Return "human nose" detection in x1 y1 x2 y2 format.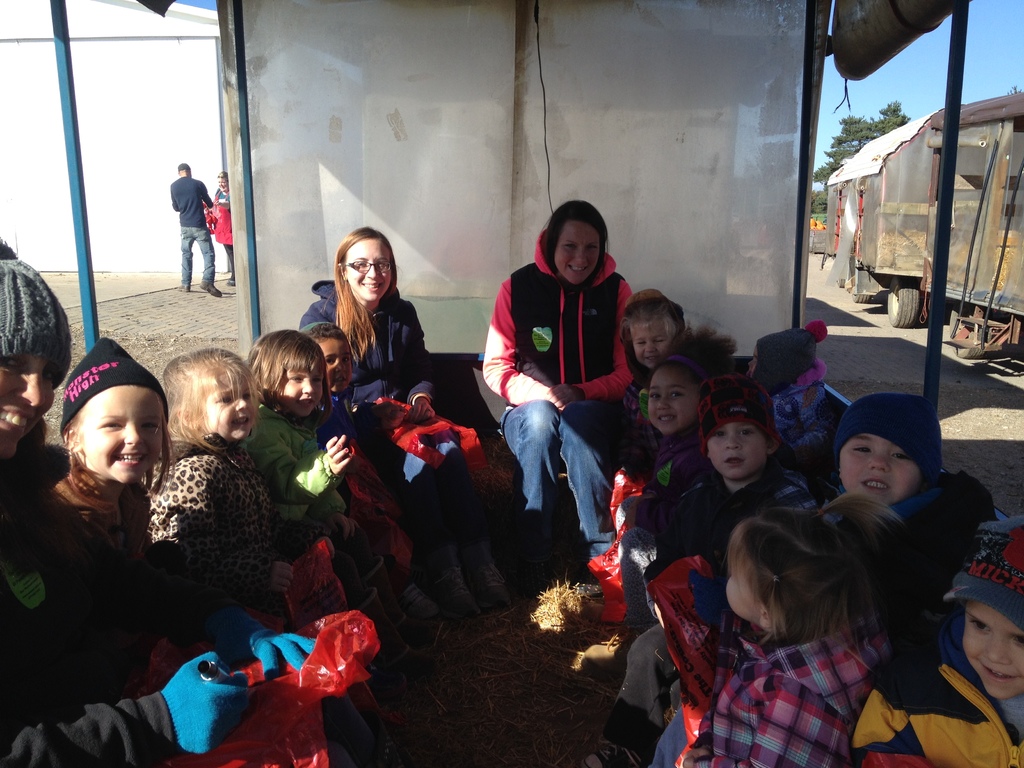
657 397 670 409.
